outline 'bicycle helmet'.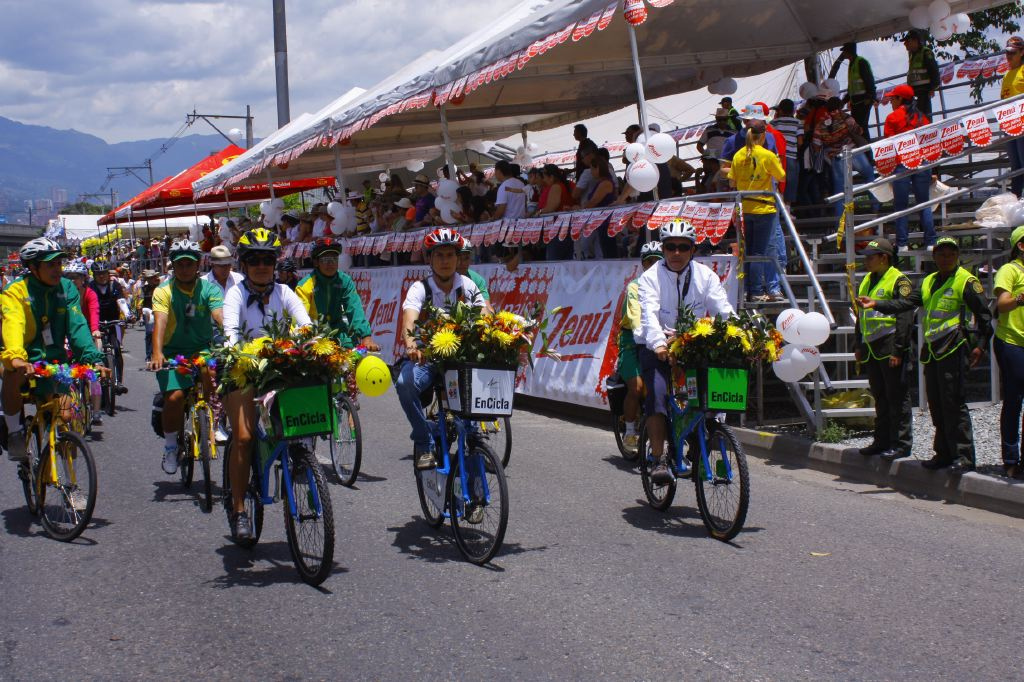
Outline: <box>17,239,56,261</box>.
